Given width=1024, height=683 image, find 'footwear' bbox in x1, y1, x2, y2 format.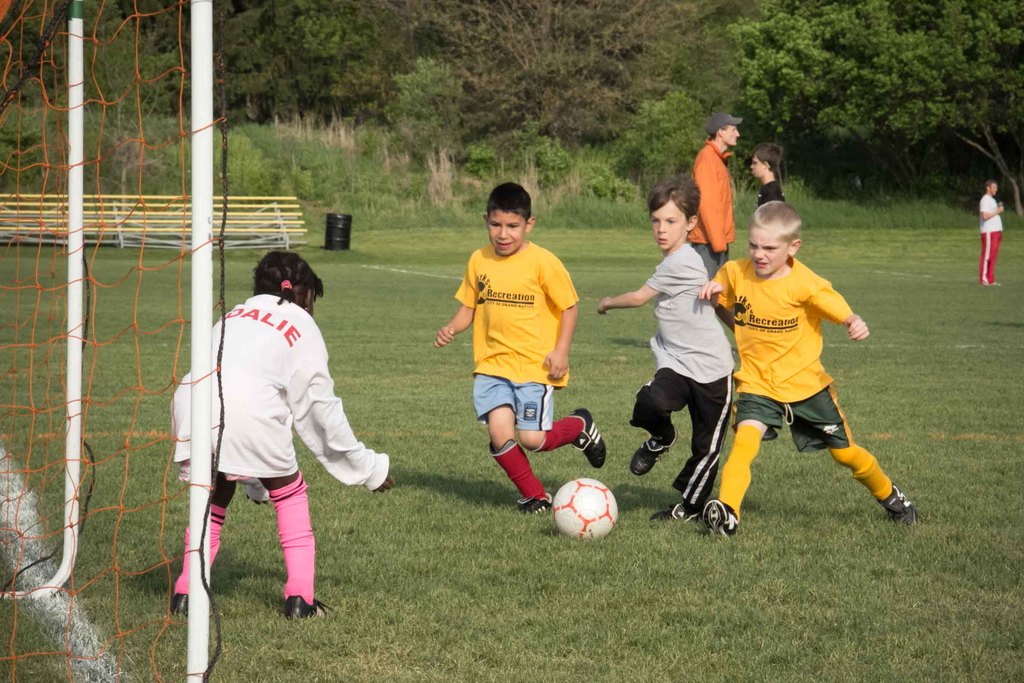
655, 502, 714, 527.
